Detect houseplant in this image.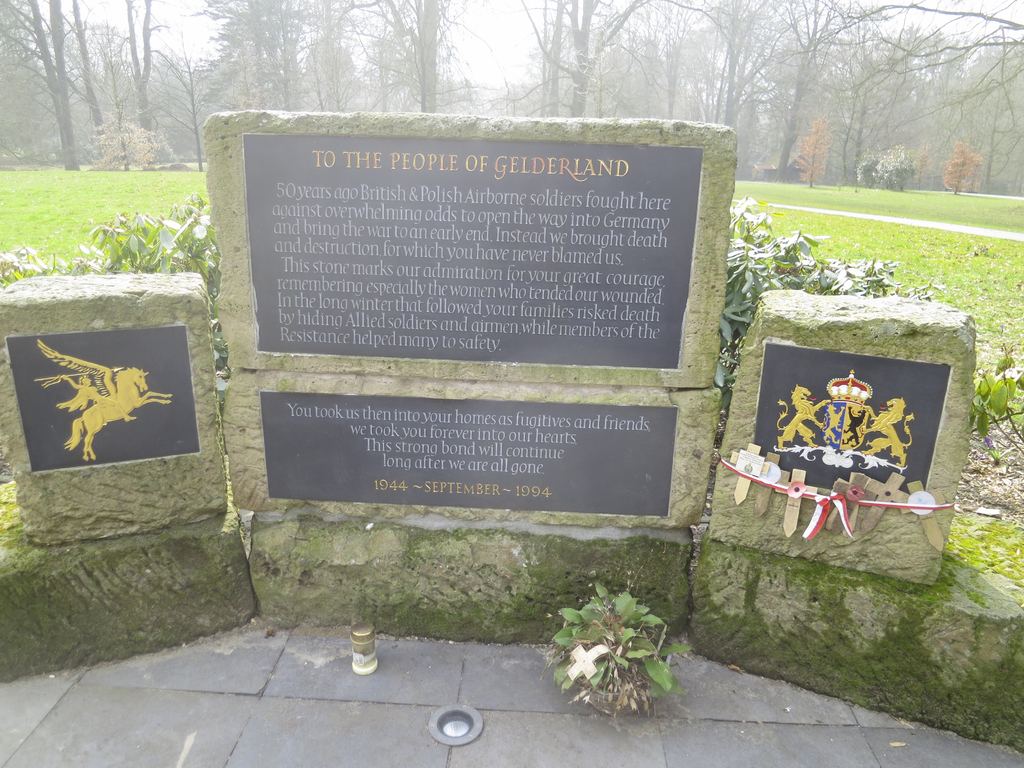
Detection: bbox=[548, 592, 687, 728].
